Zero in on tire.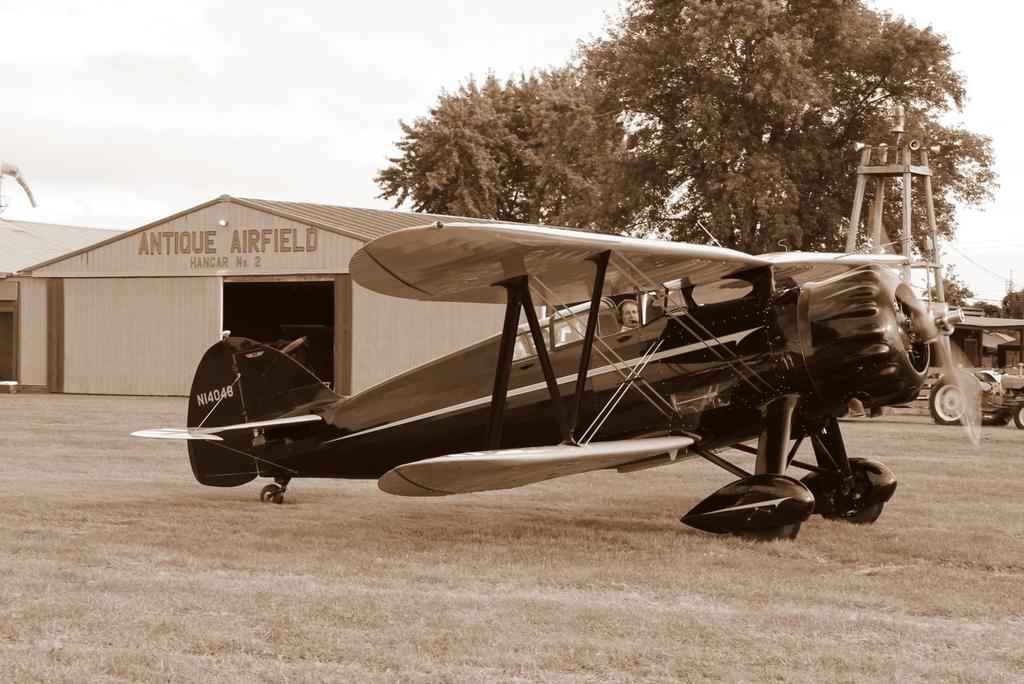
Zeroed in: 257 484 284 507.
